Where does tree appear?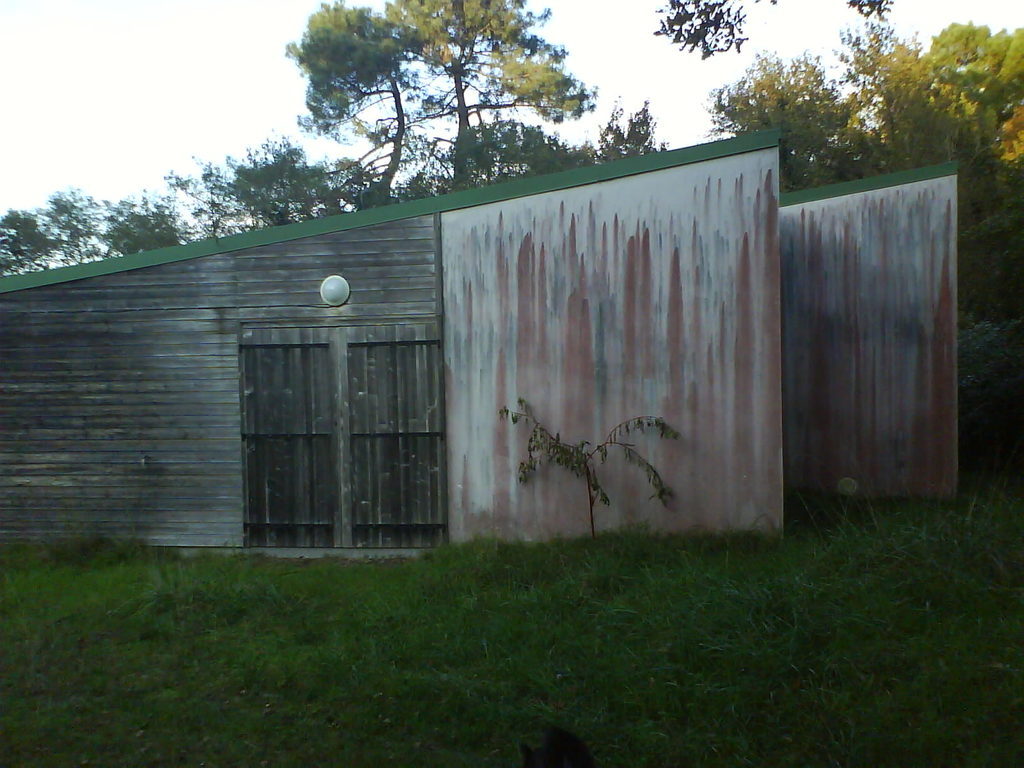
Appears at 0 179 195 282.
